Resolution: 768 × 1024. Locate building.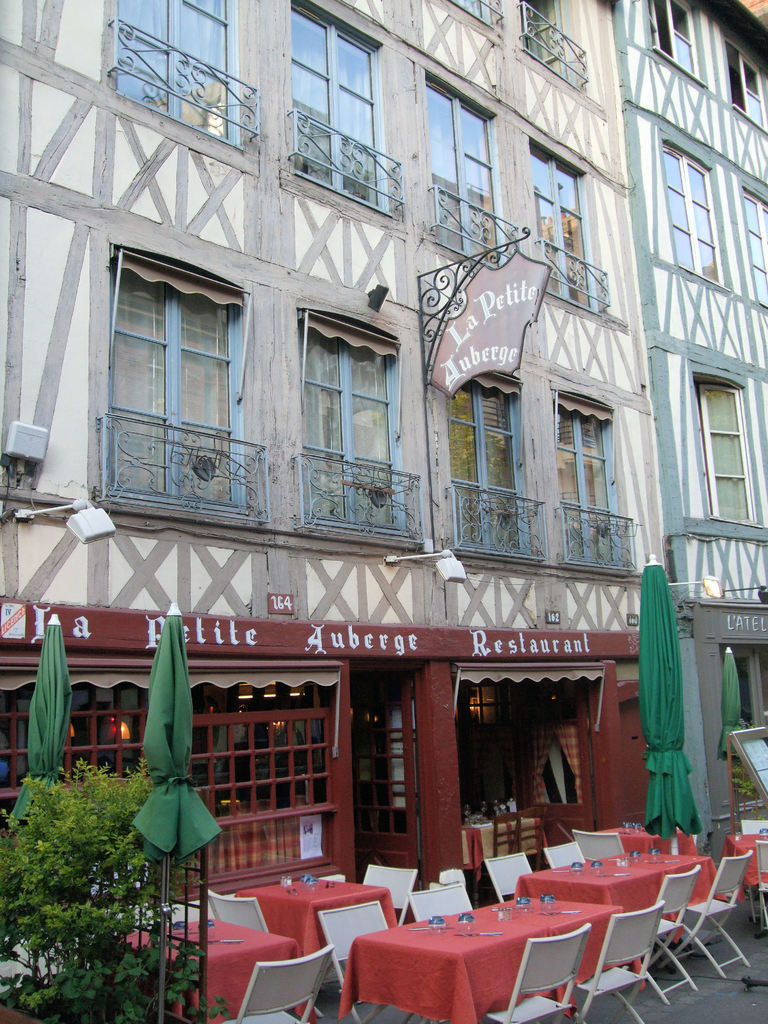
rect(0, 0, 705, 956).
